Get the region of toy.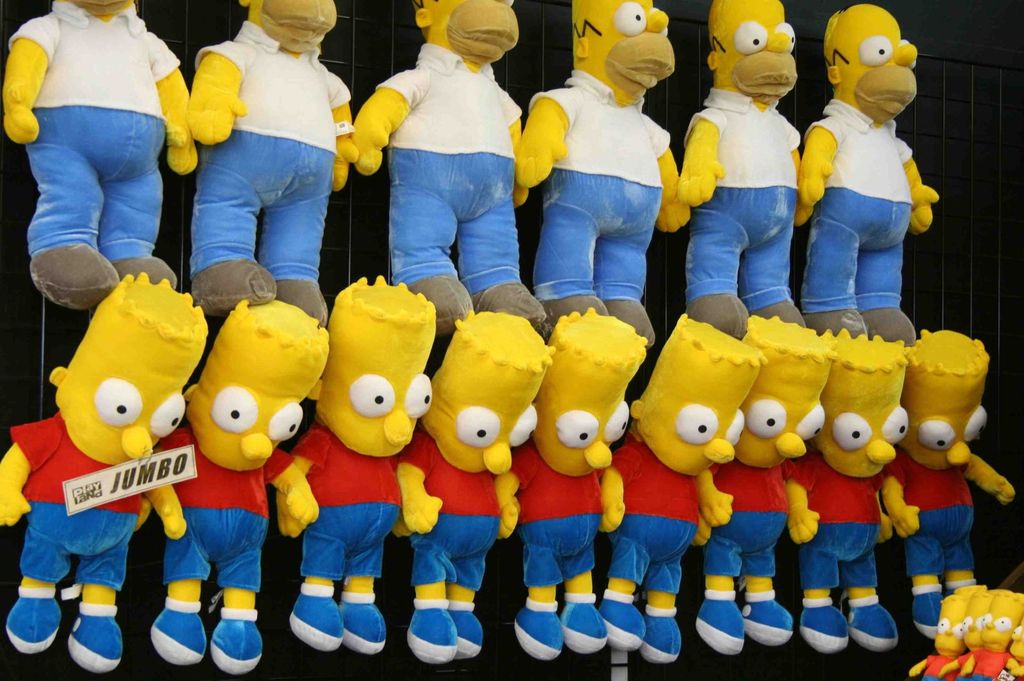
BBox(795, 3, 939, 344).
